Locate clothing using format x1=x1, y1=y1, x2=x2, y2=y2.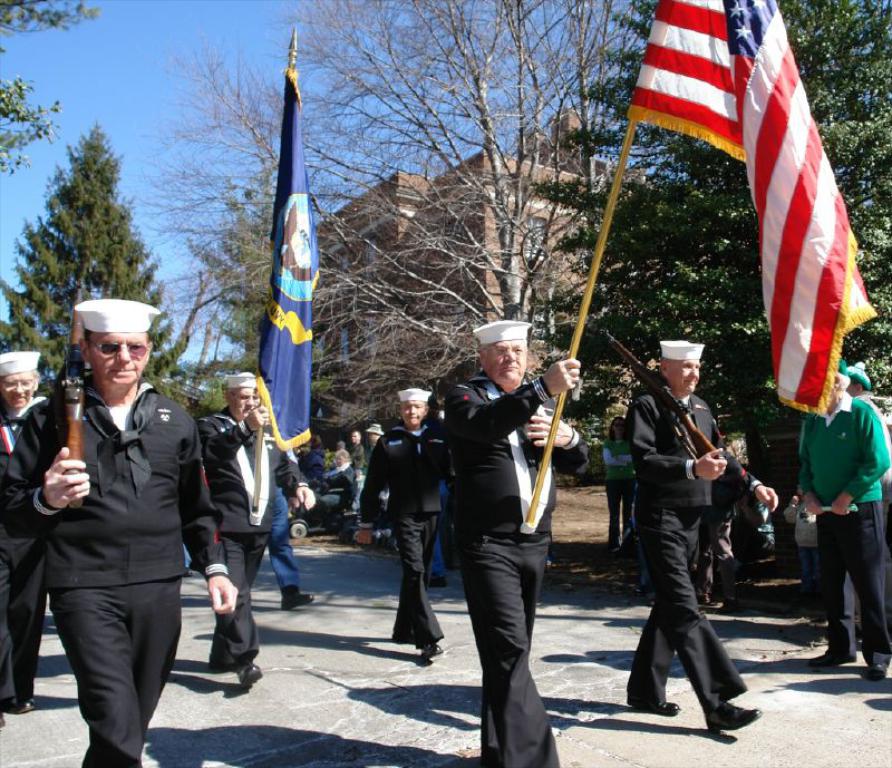
x1=14, y1=314, x2=222, y2=748.
